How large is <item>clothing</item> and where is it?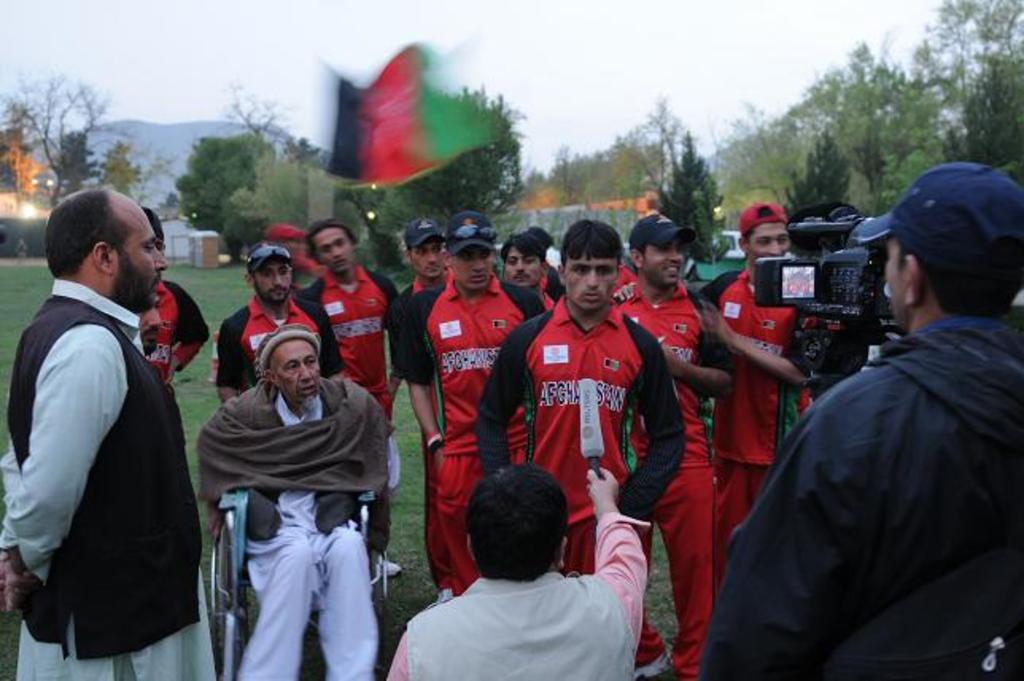
Bounding box: select_region(534, 282, 550, 307).
